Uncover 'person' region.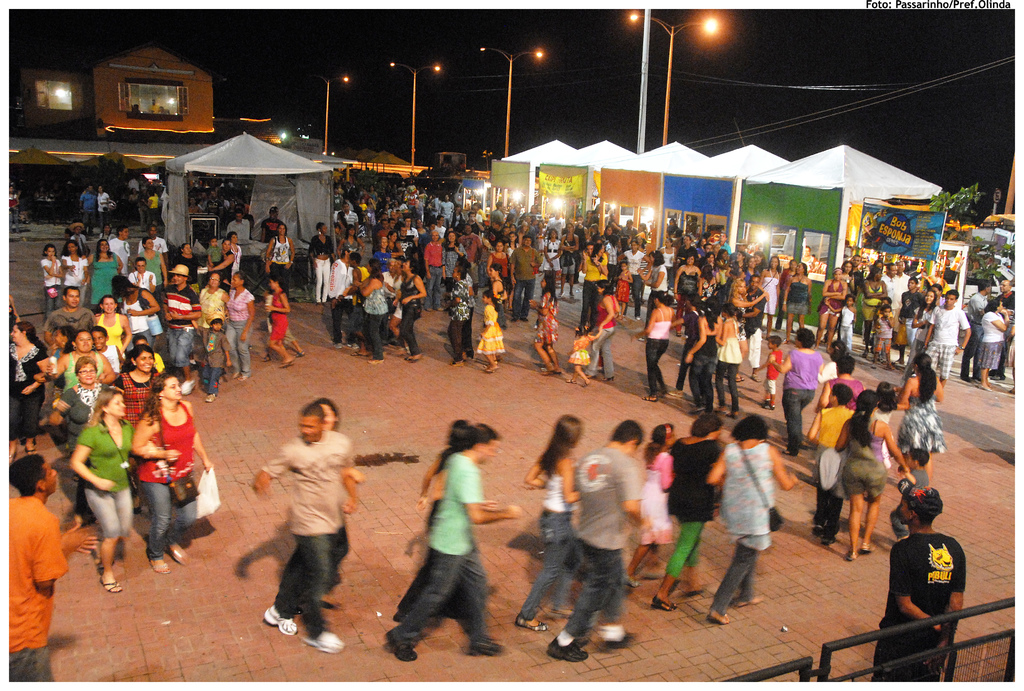
Uncovered: [x1=8, y1=321, x2=51, y2=464].
